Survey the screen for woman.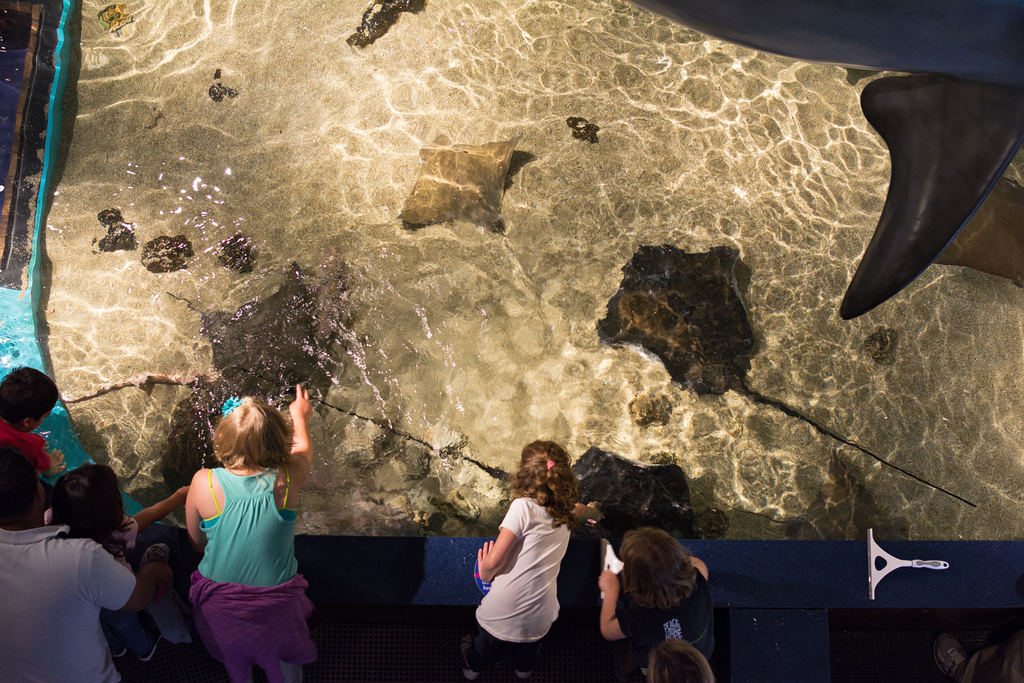
Survey found: left=182, top=379, right=310, bottom=682.
